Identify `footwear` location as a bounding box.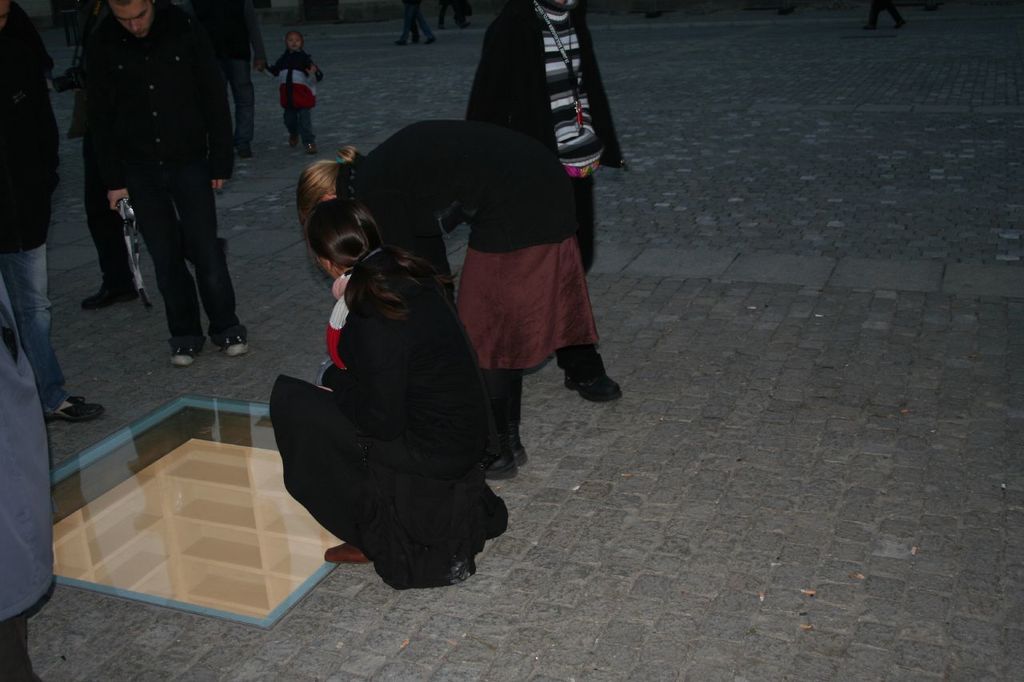
(222,329,255,362).
